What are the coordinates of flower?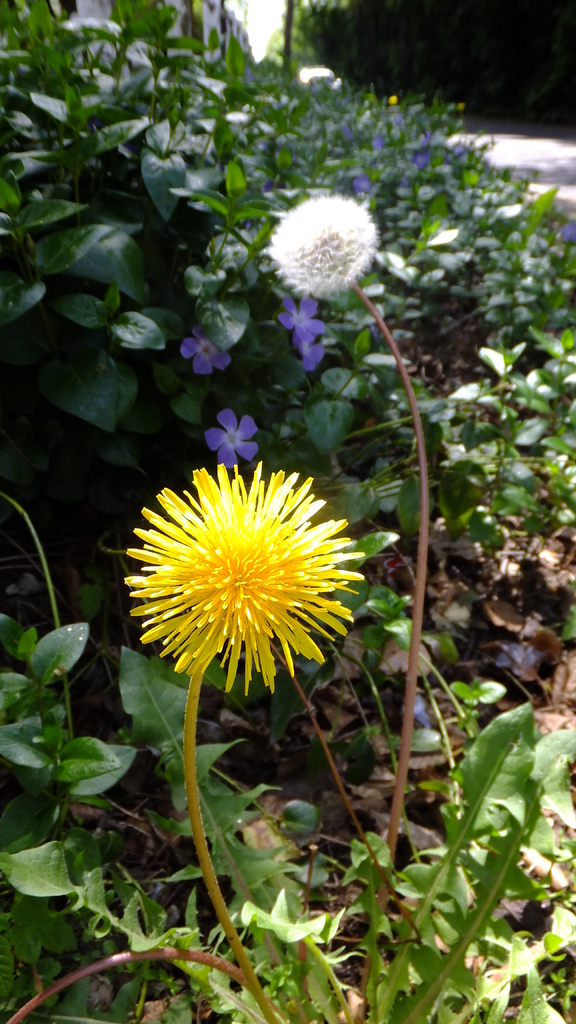
detection(182, 324, 230, 373).
